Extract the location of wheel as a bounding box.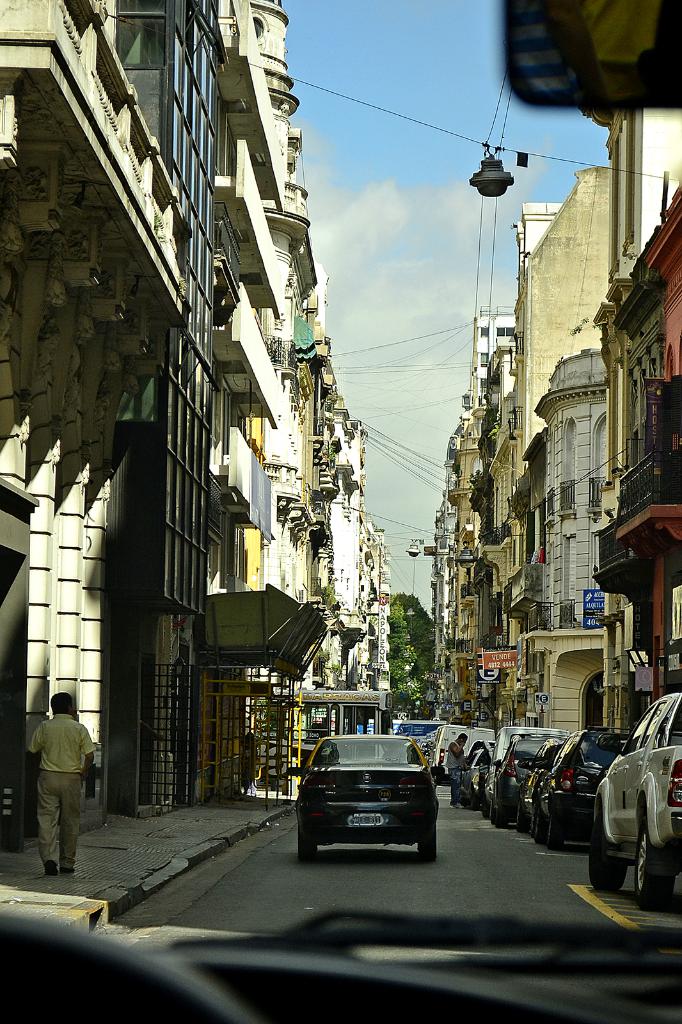
494 810 507 829.
